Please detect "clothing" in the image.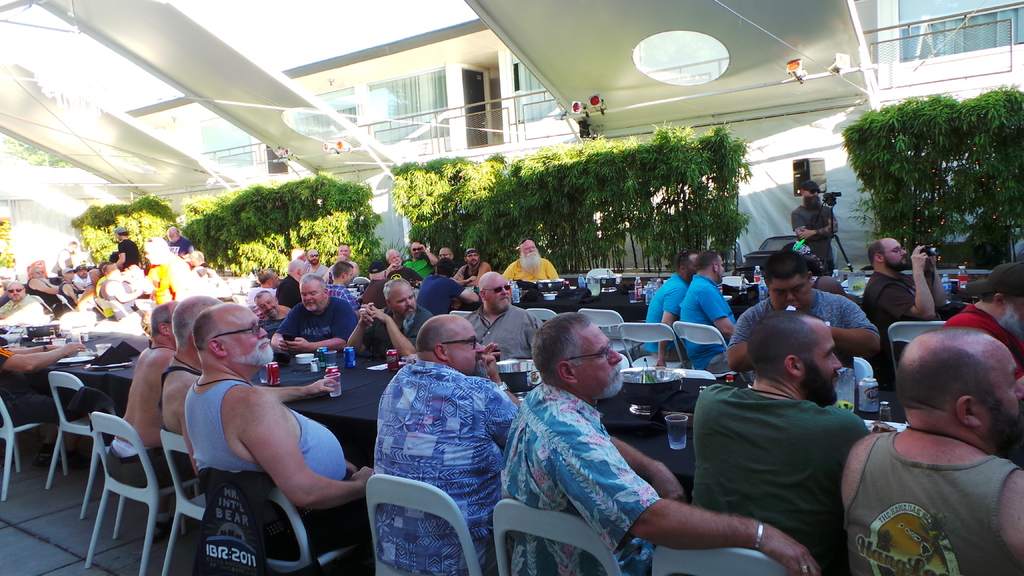
Rect(374, 356, 521, 575).
